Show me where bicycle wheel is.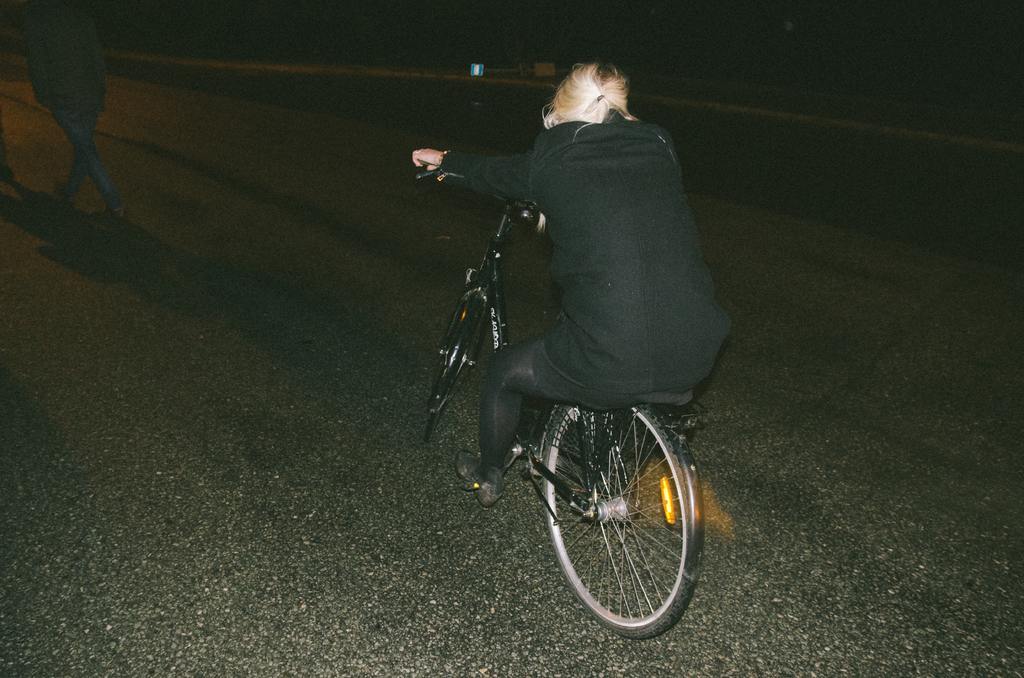
bicycle wheel is at (424,290,486,439).
